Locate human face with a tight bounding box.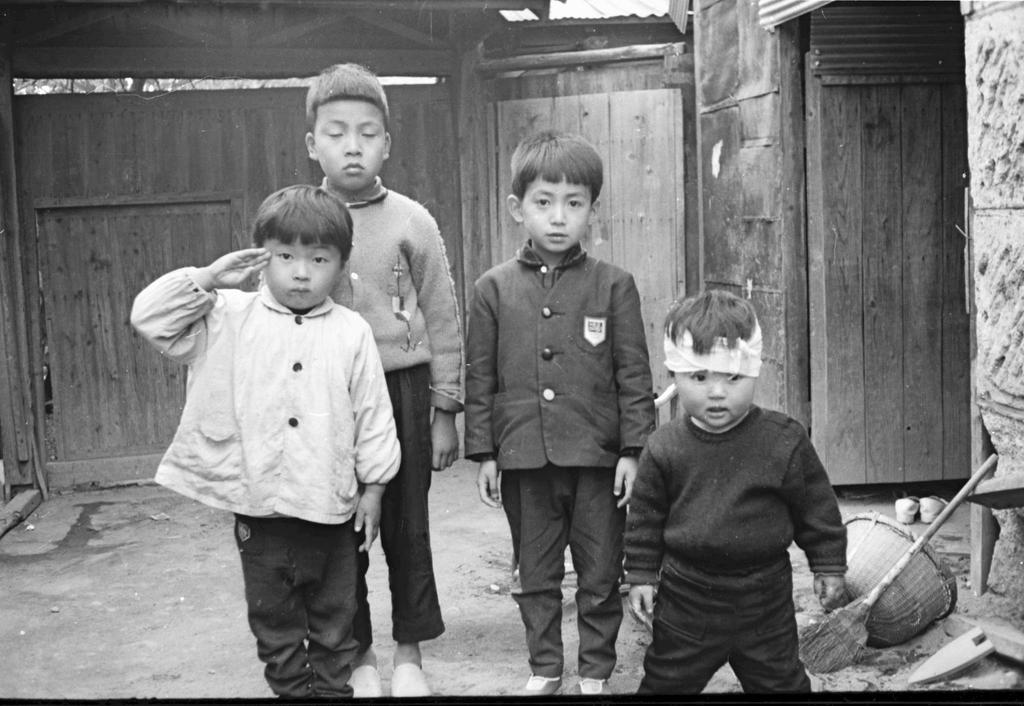
select_region(259, 235, 342, 311).
